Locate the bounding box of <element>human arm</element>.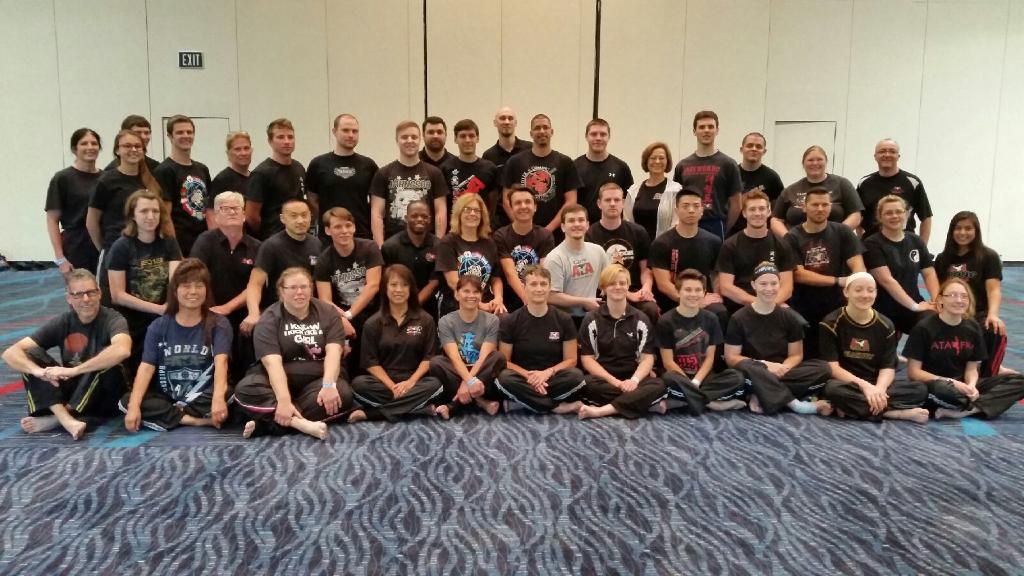
Bounding box: (707,236,724,304).
